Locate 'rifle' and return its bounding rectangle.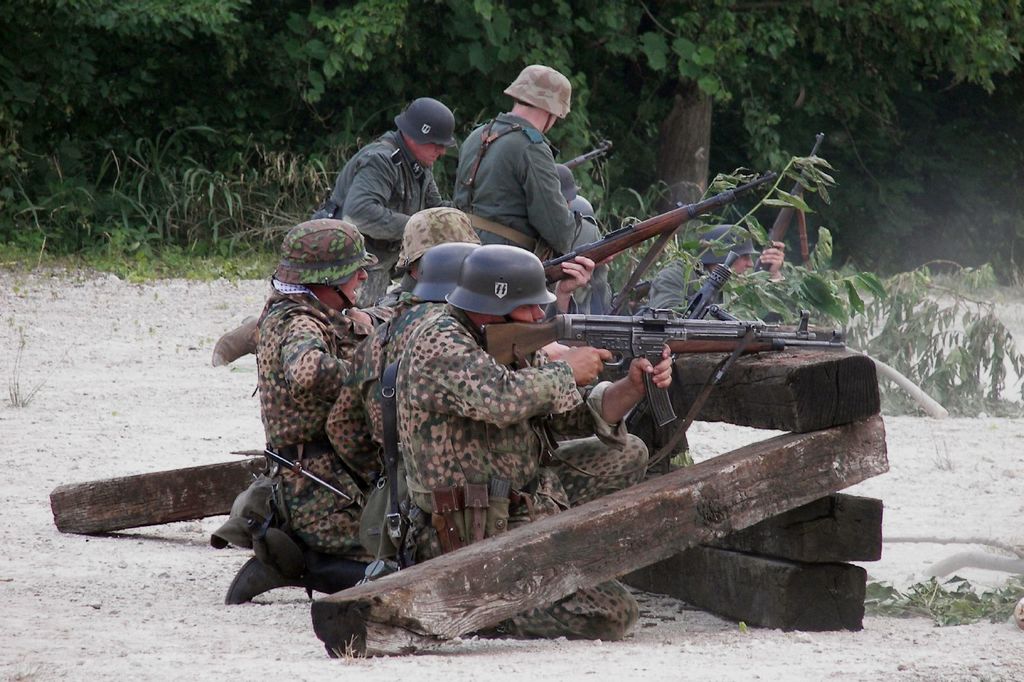
BBox(553, 138, 609, 168).
